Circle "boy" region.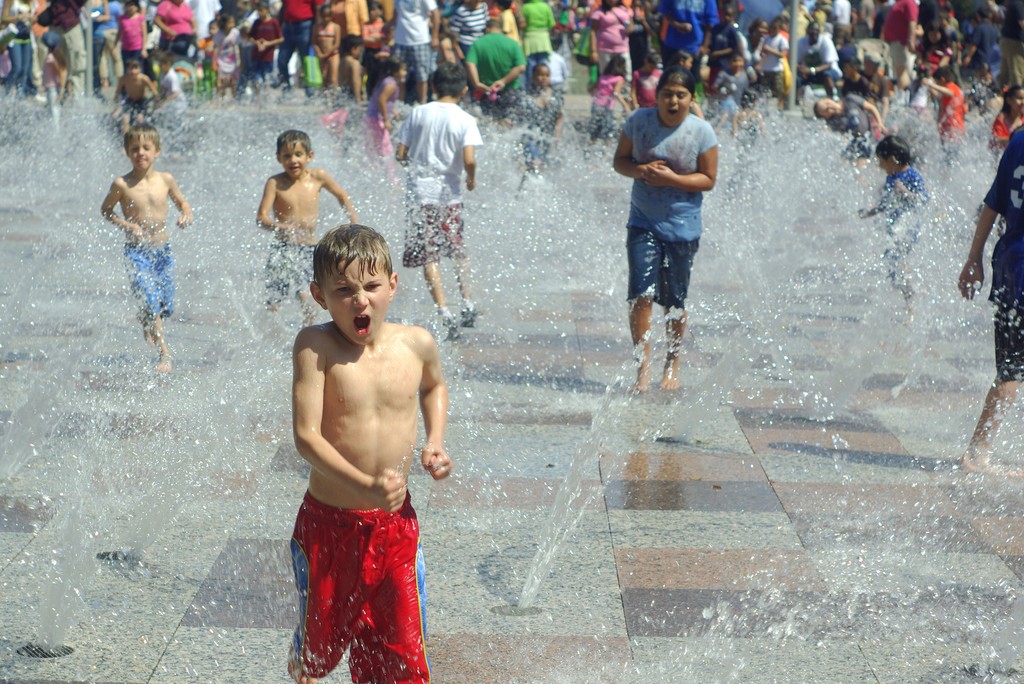
Region: detection(957, 122, 1023, 476).
